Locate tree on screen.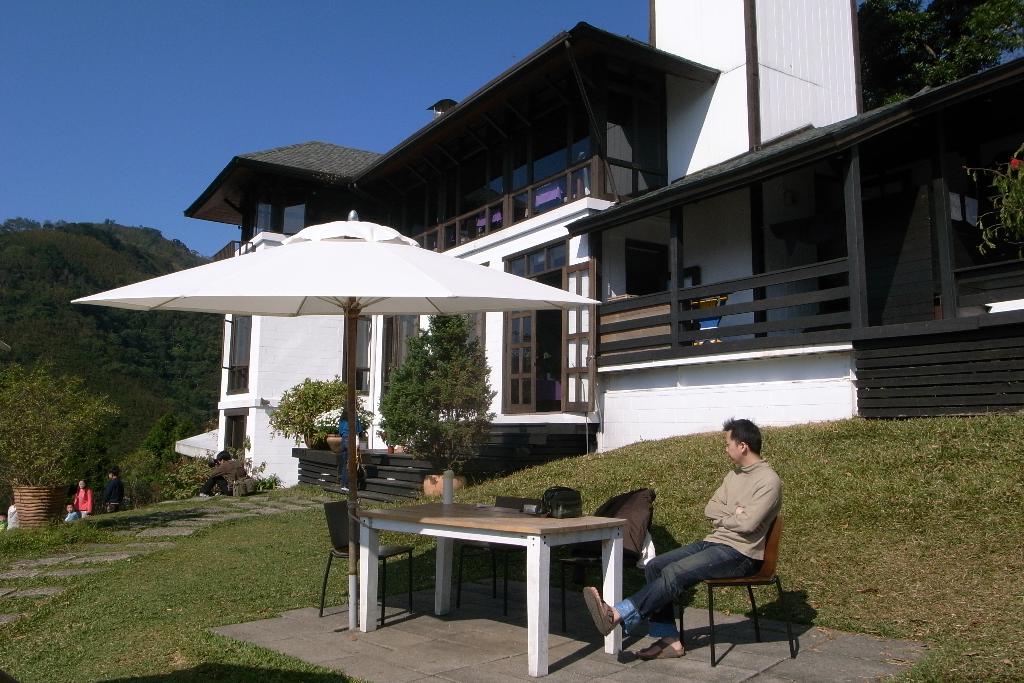
On screen at select_region(373, 313, 501, 482).
